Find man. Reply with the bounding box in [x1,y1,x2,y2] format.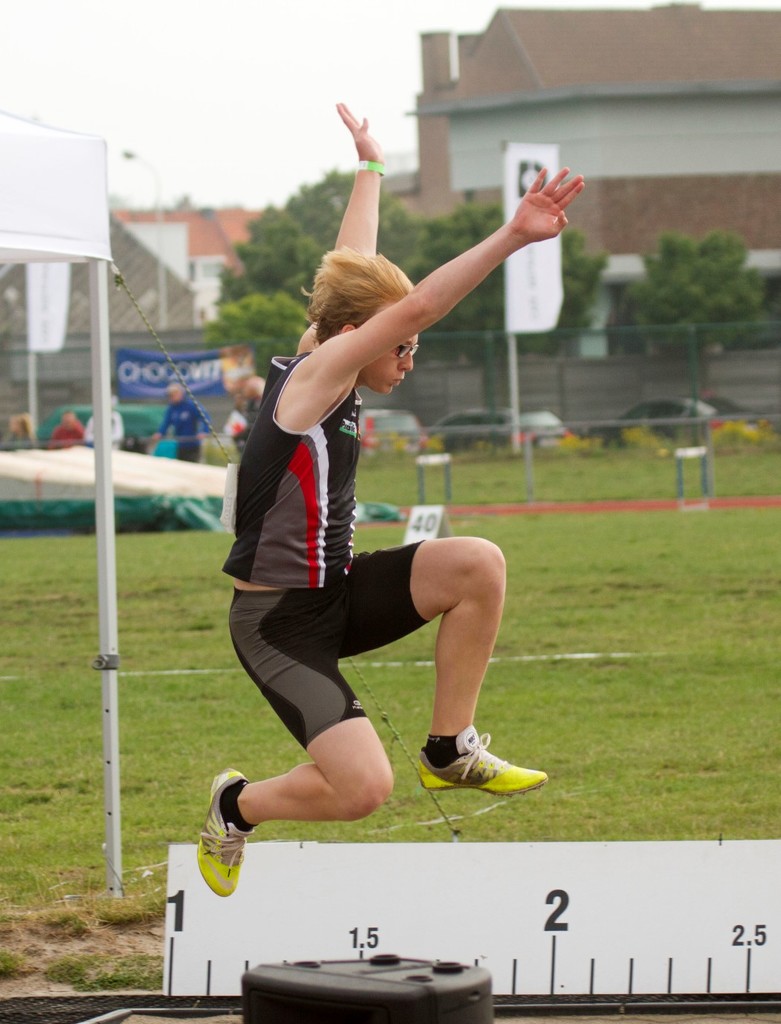
[51,412,80,445].
